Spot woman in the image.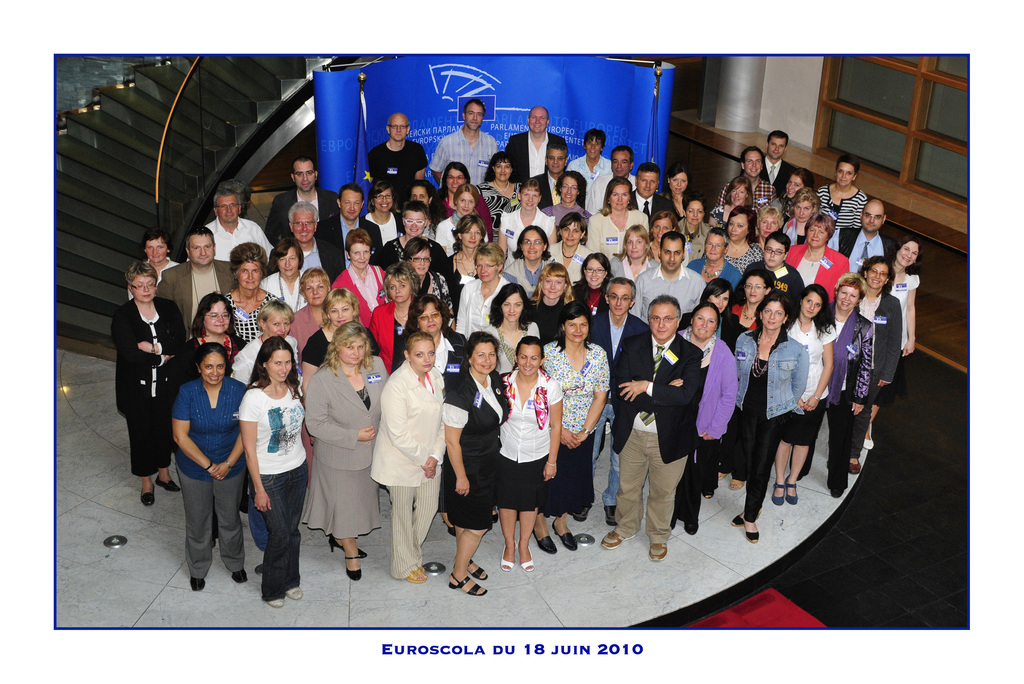
woman found at [371, 262, 424, 378].
